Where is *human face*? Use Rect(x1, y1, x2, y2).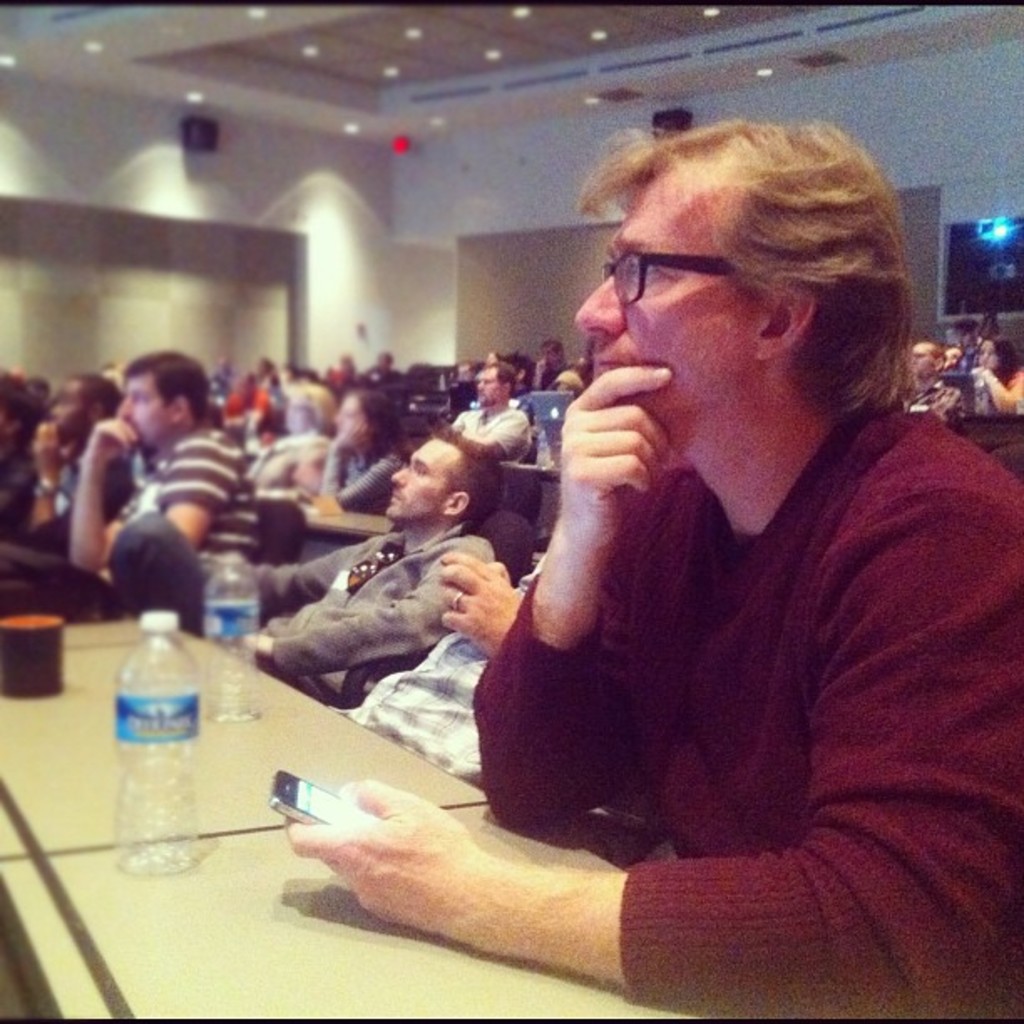
Rect(974, 336, 997, 373).
